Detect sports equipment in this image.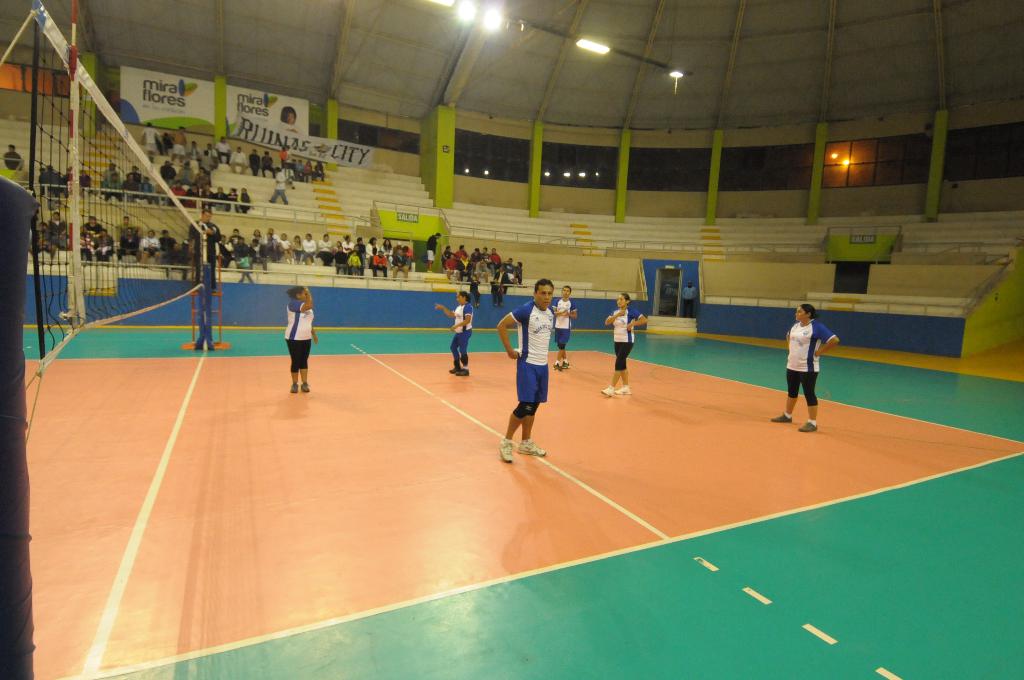
Detection: pyautogui.locateOnScreen(517, 442, 543, 453).
